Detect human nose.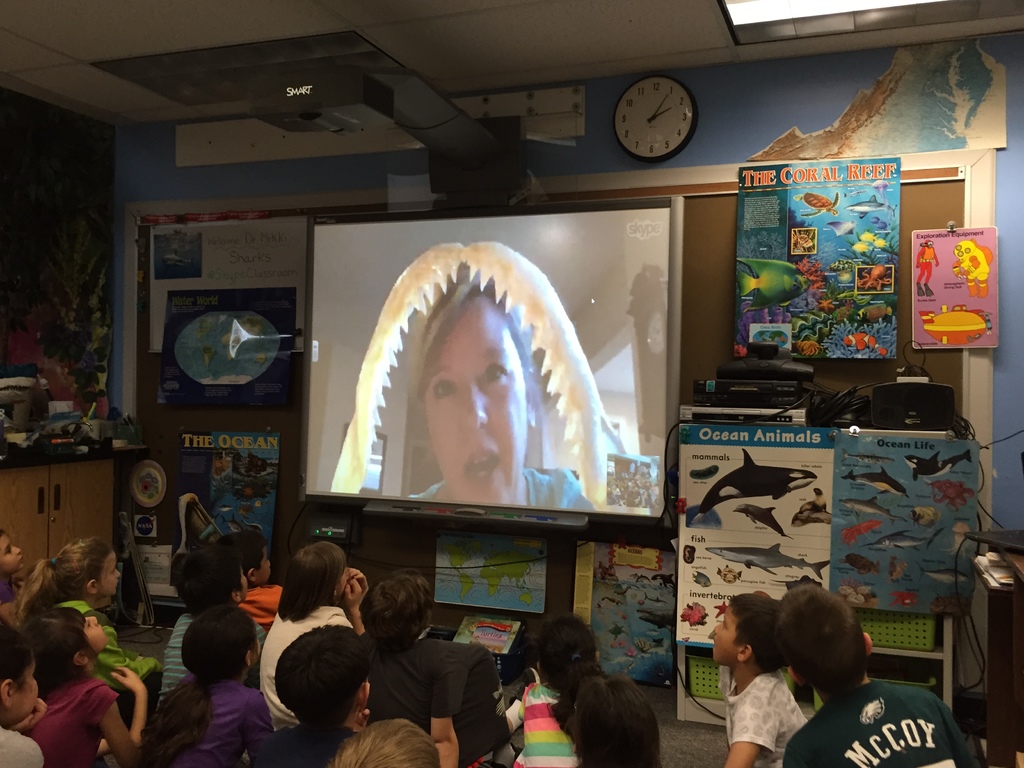
Detected at rect(710, 624, 722, 636).
